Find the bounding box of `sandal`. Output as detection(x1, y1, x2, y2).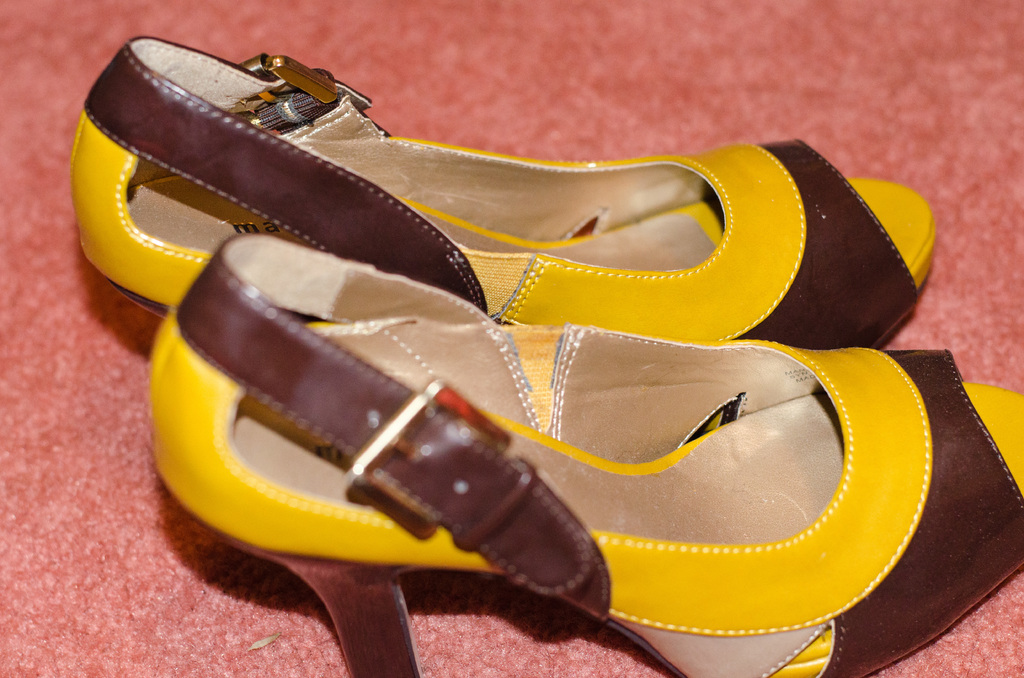
detection(64, 31, 940, 316).
